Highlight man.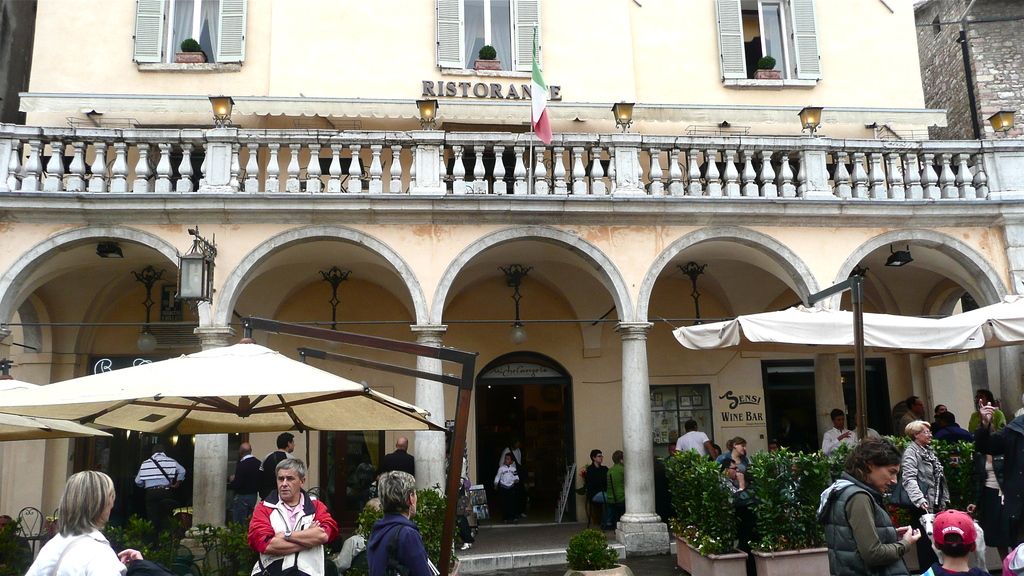
Highlighted region: 671:413:717:465.
